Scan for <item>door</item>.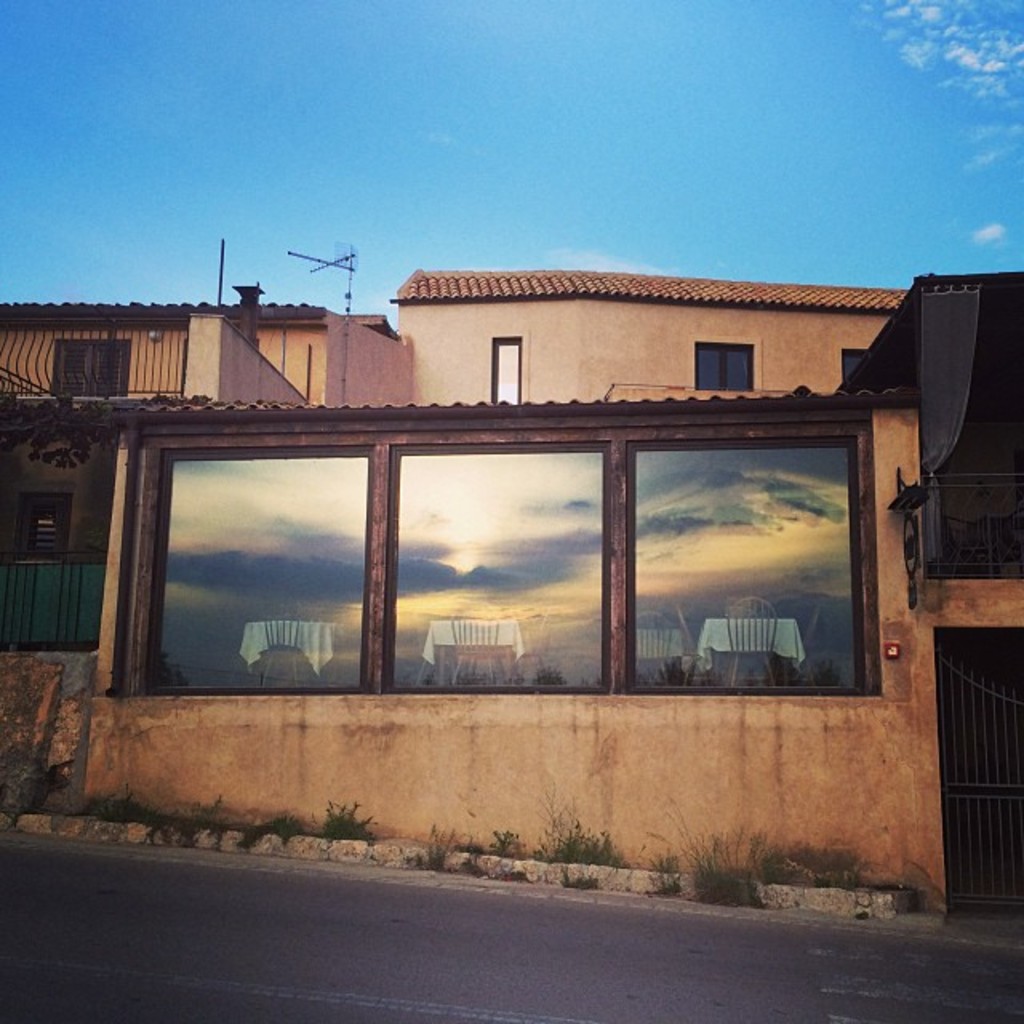
Scan result: bbox(936, 643, 1022, 910).
